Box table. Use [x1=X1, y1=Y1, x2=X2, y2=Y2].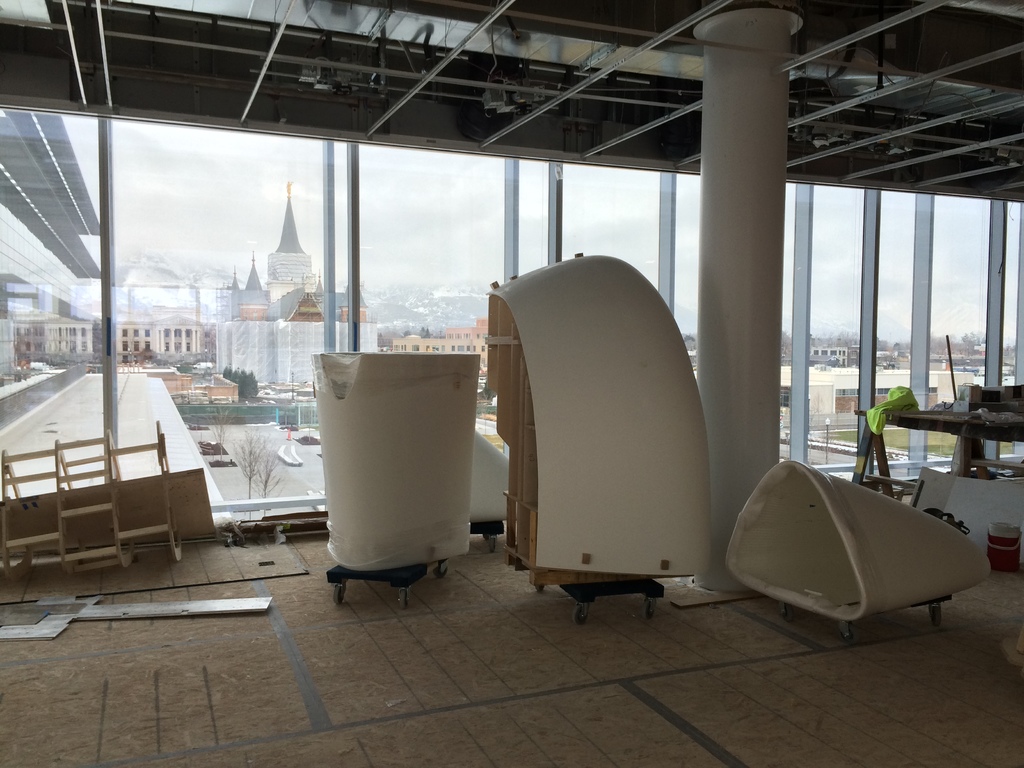
[x1=844, y1=378, x2=1023, y2=500].
